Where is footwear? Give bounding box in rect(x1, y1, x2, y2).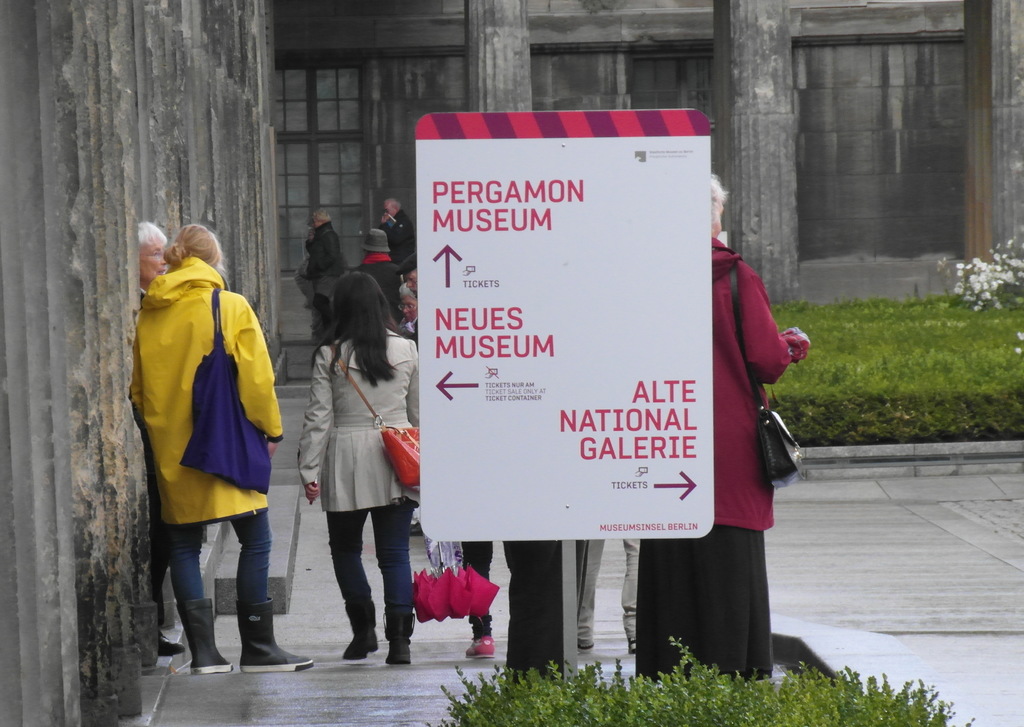
rect(343, 596, 376, 662).
